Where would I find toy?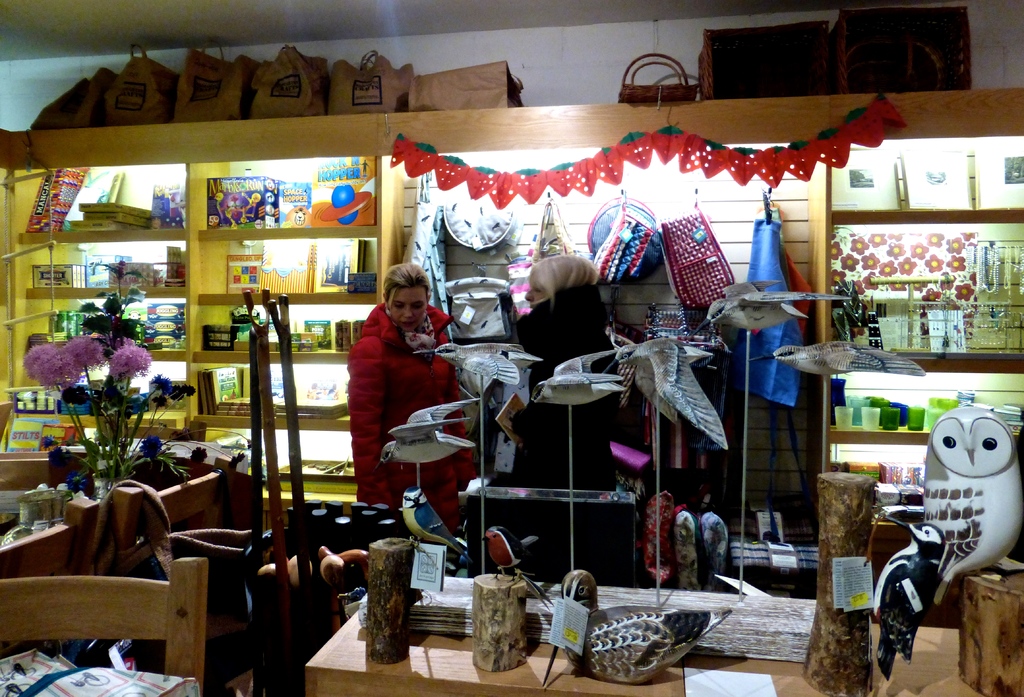
At BBox(909, 403, 1023, 581).
